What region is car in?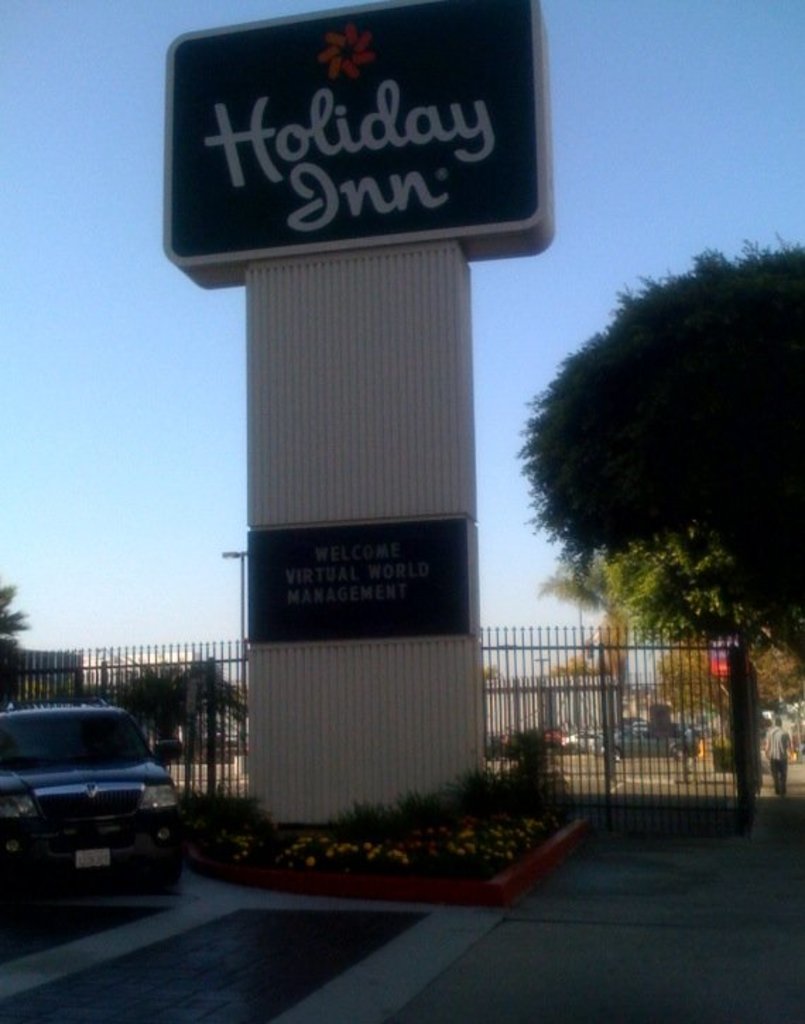
[541,725,564,746].
